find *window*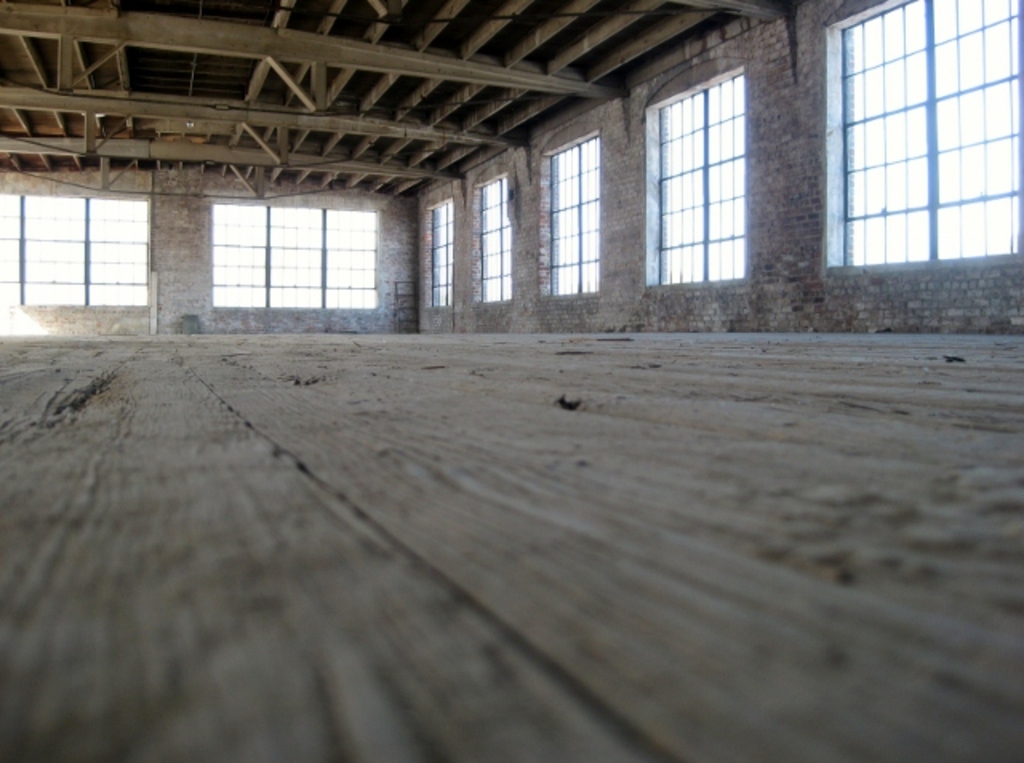
(x1=0, y1=184, x2=146, y2=304)
